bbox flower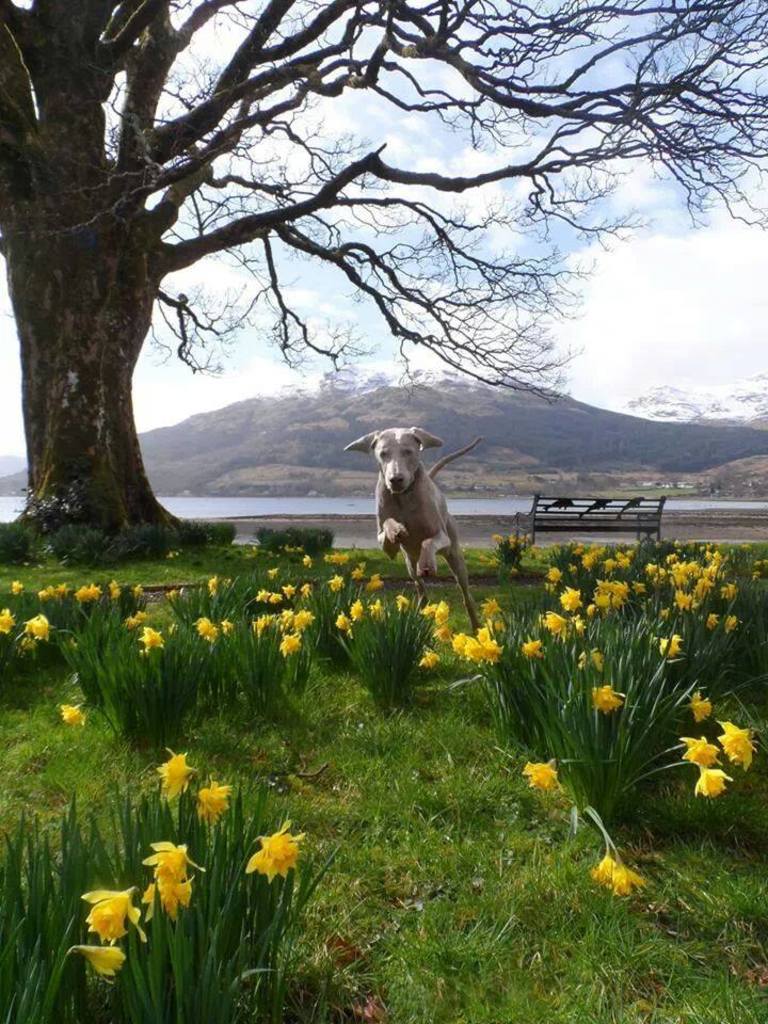
(x1=140, y1=626, x2=163, y2=650)
